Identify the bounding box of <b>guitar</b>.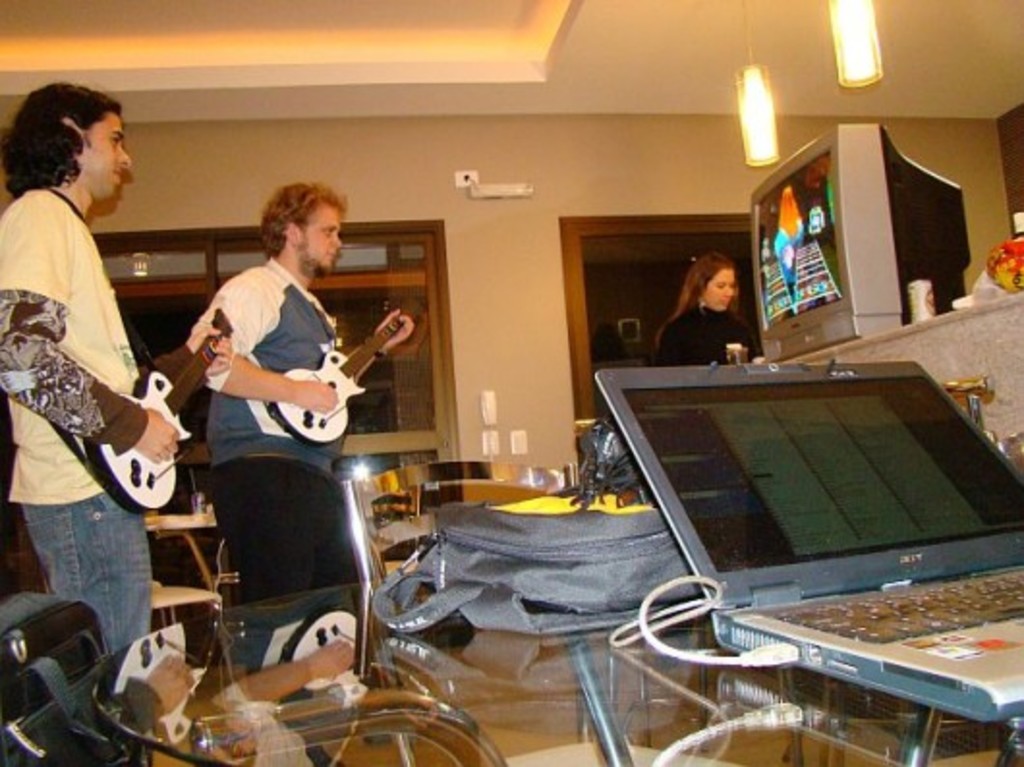
region(85, 307, 234, 512).
